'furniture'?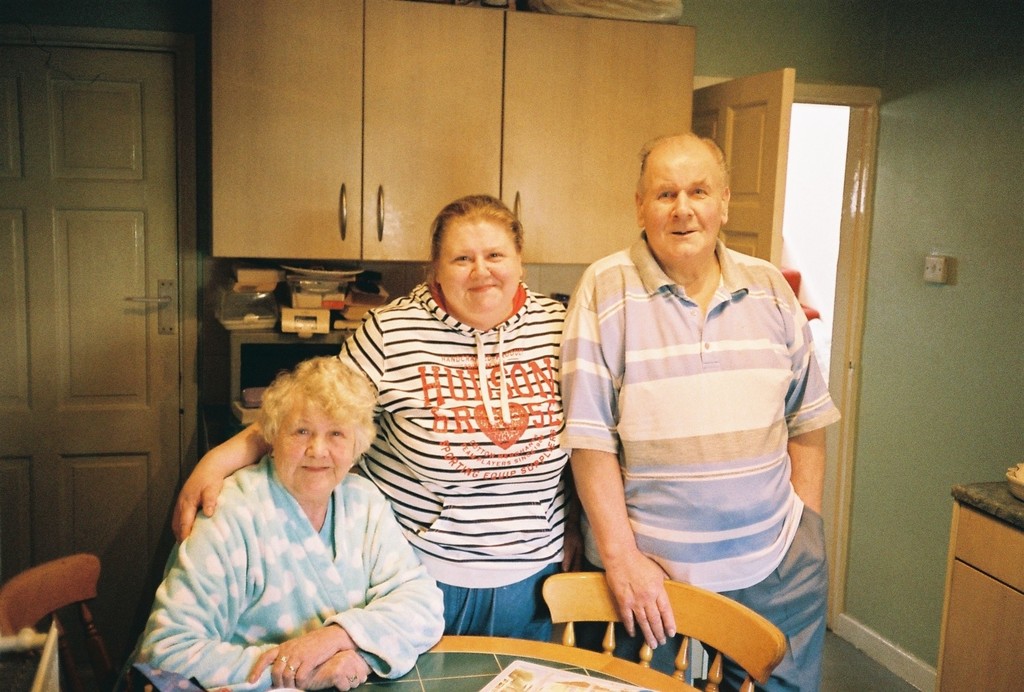
(0,553,125,691)
